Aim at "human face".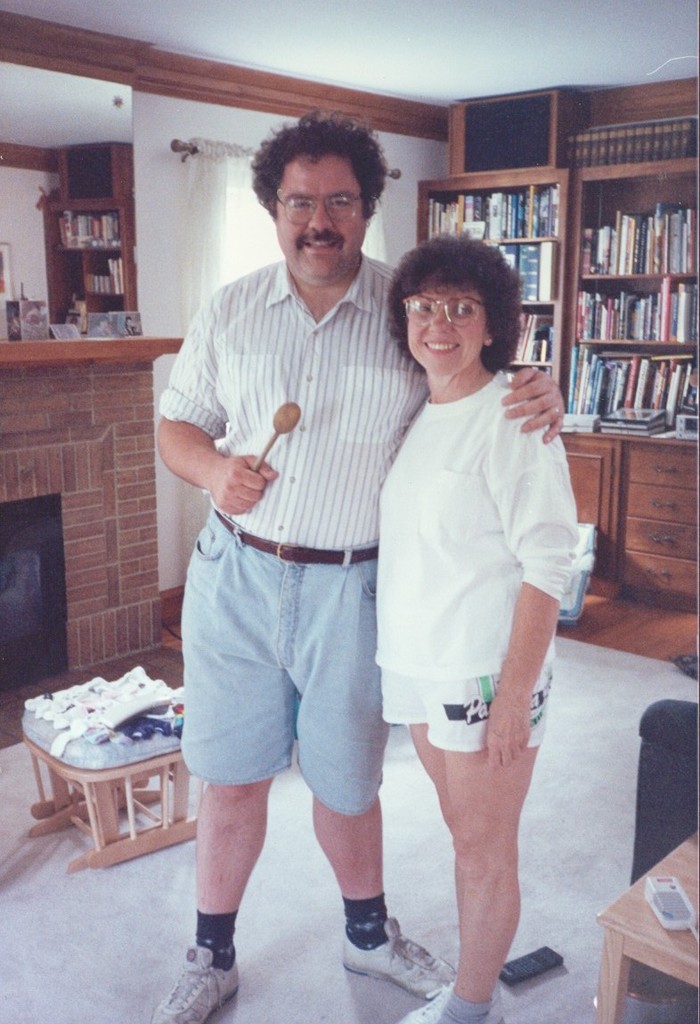
Aimed at [396,284,501,374].
